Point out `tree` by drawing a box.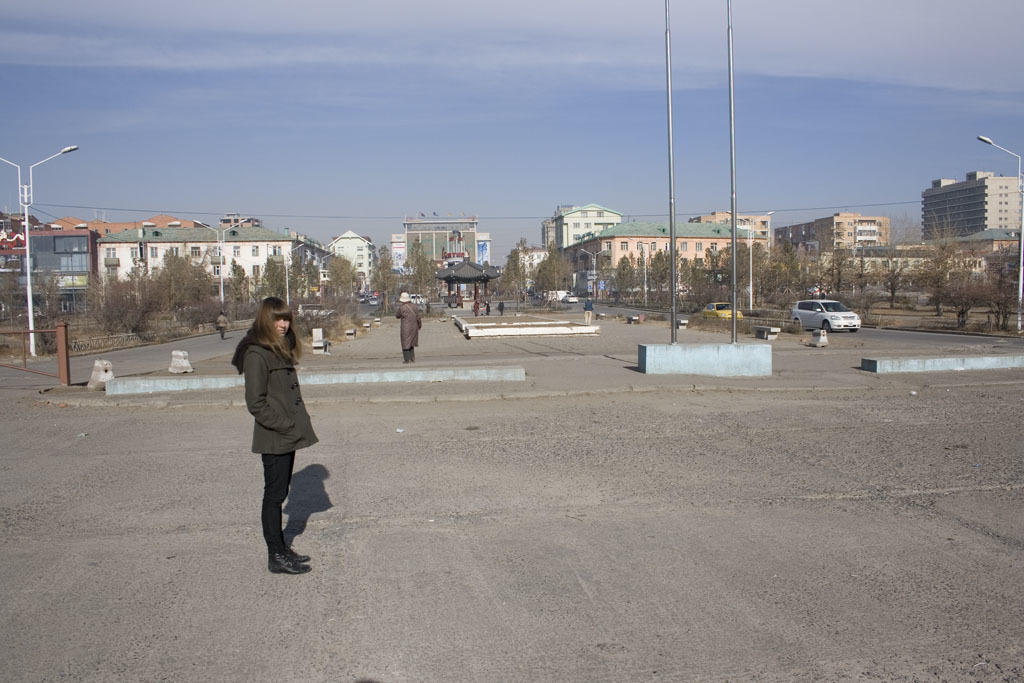
(284,254,328,337).
